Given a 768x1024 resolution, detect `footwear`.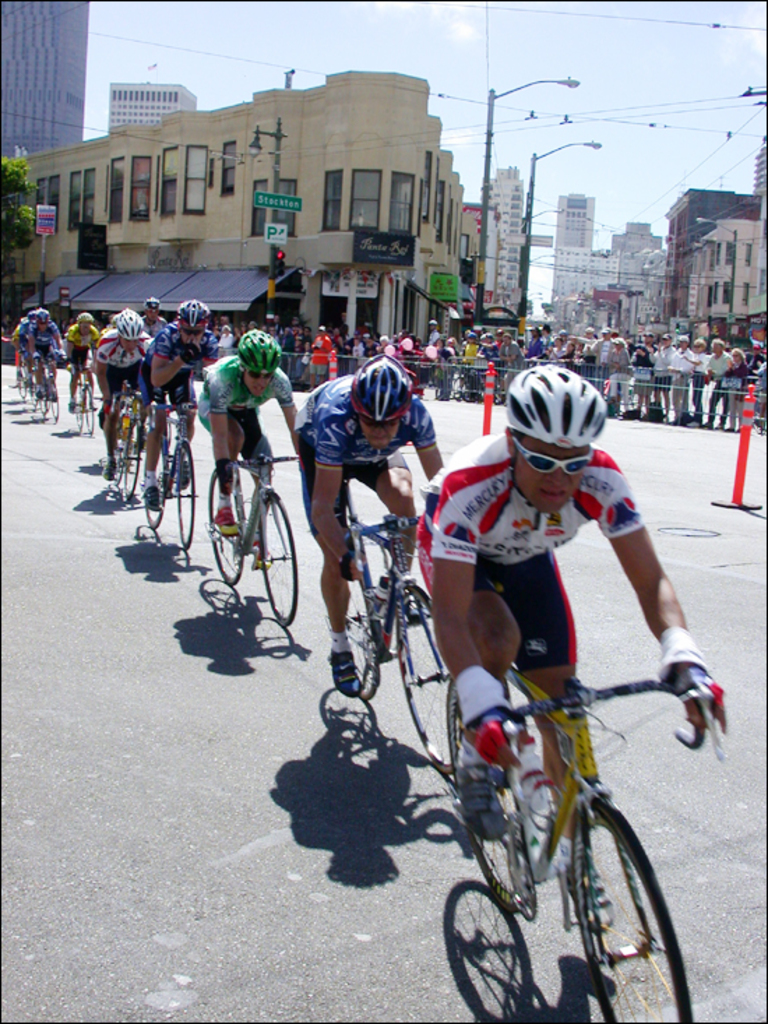
bbox=[557, 858, 612, 930].
